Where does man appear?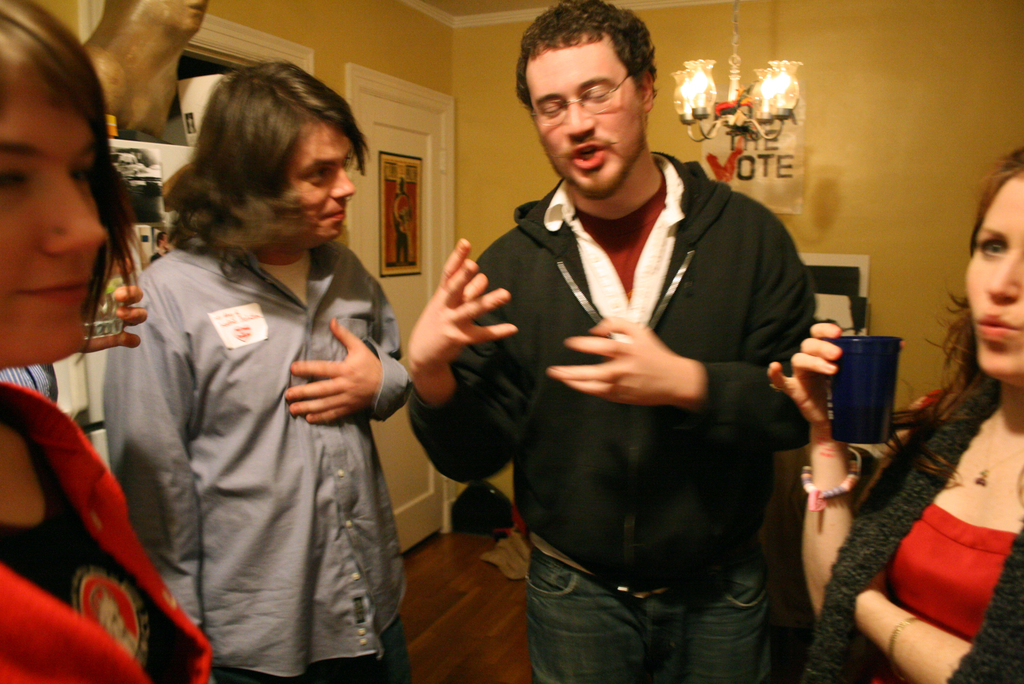
Appears at select_region(69, 55, 440, 683).
